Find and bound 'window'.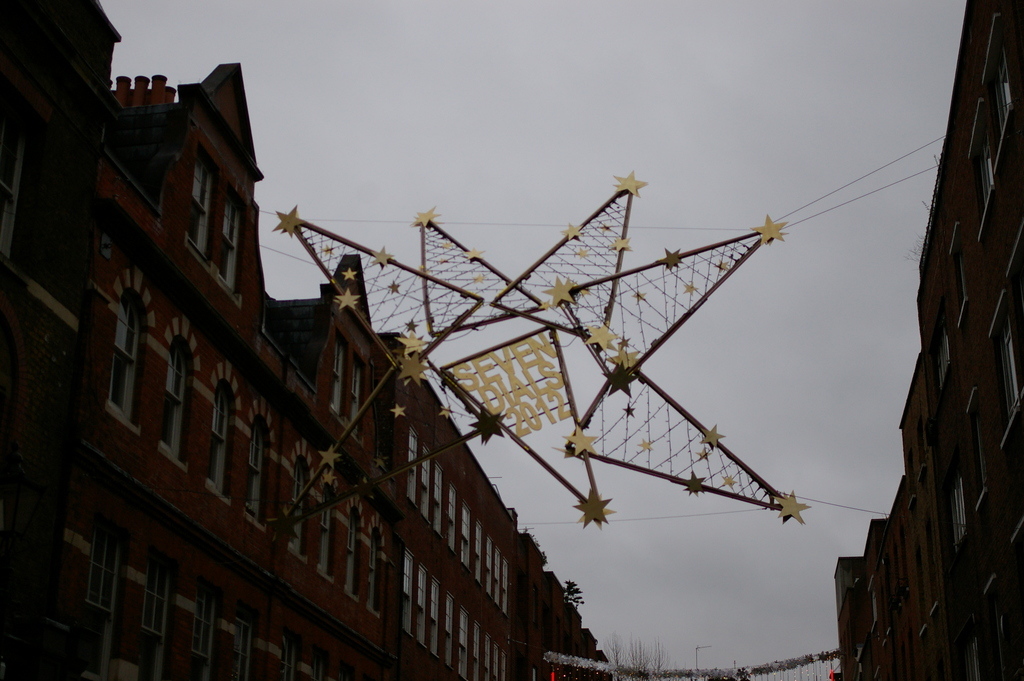
Bound: Rect(917, 416, 922, 481).
